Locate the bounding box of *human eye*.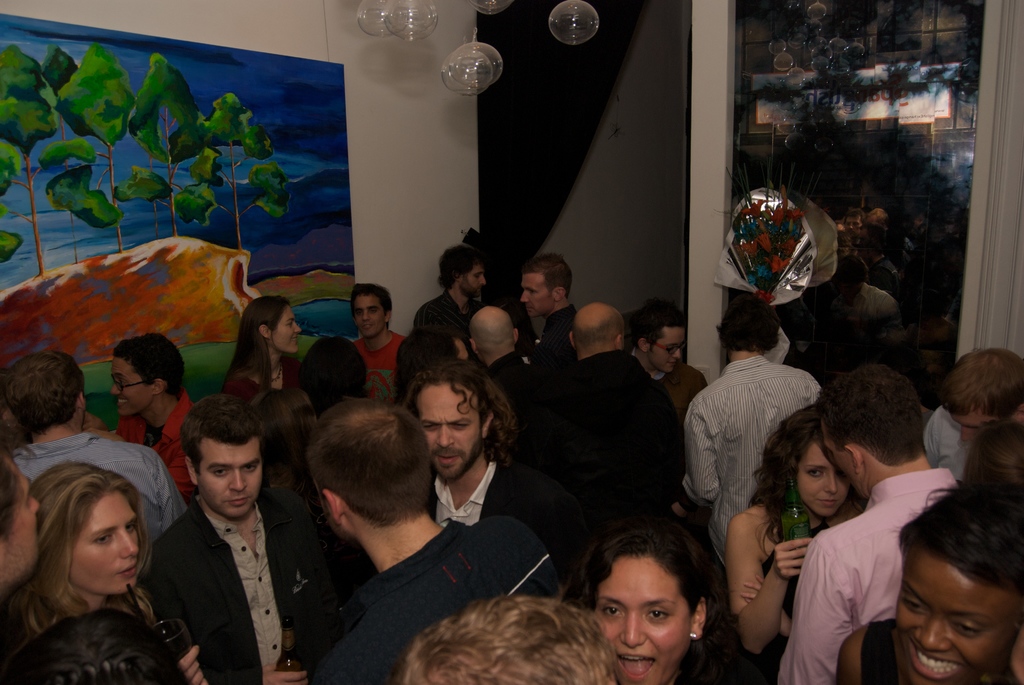
Bounding box: (946,619,984,641).
